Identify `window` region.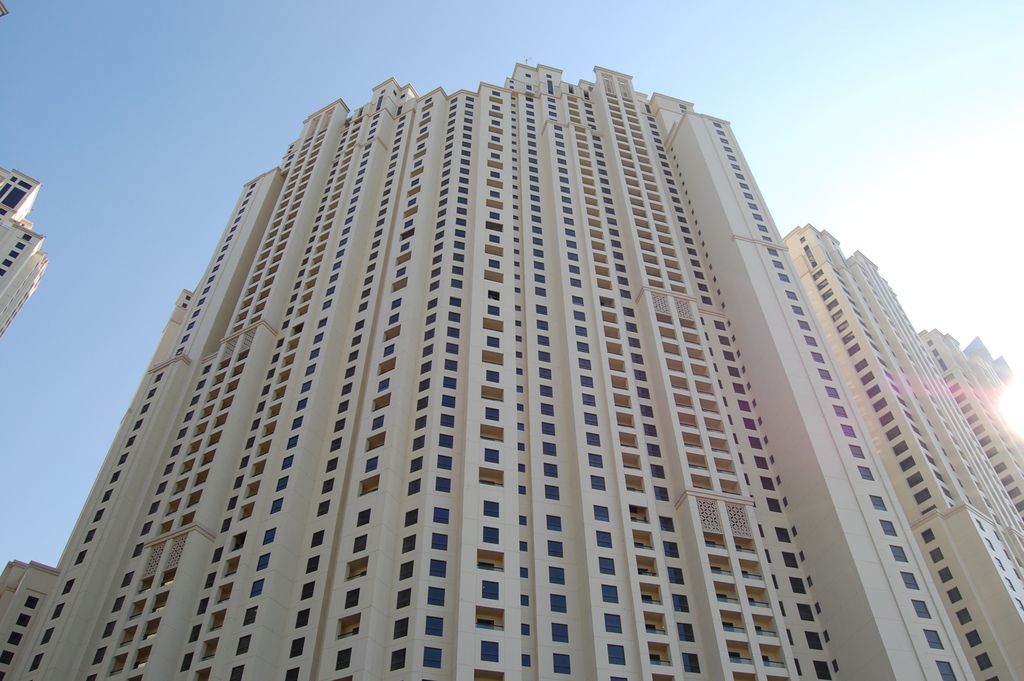
Region: crop(890, 383, 900, 395).
